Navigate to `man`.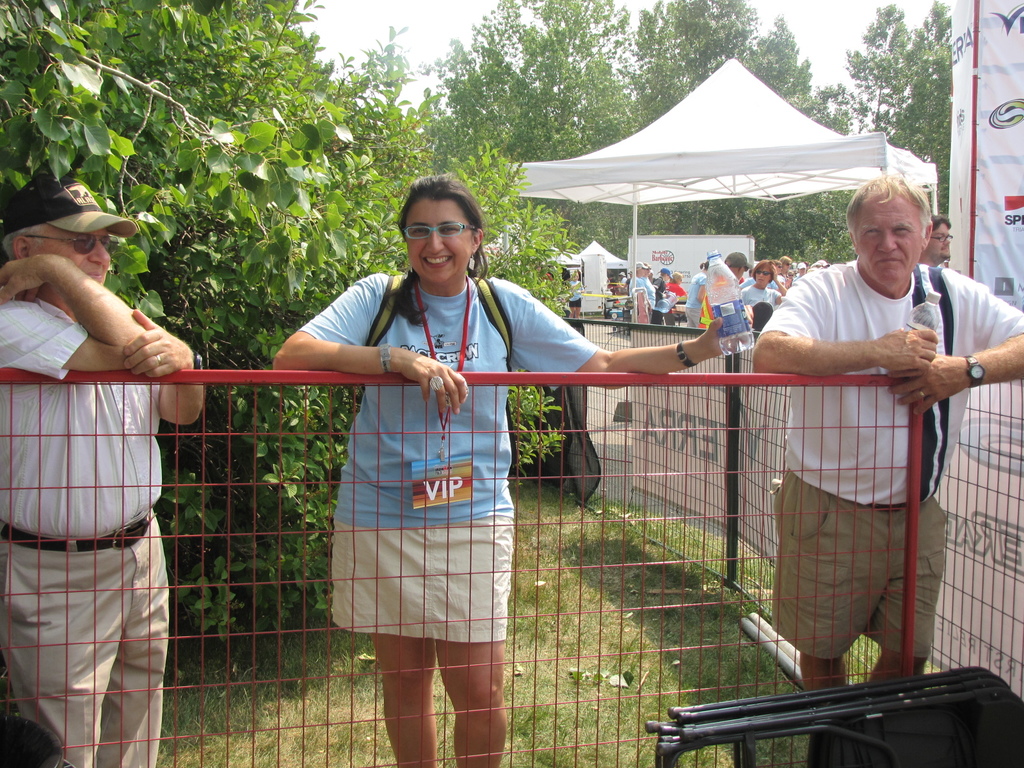
Navigation target: (left=0, top=177, right=194, bottom=767).
